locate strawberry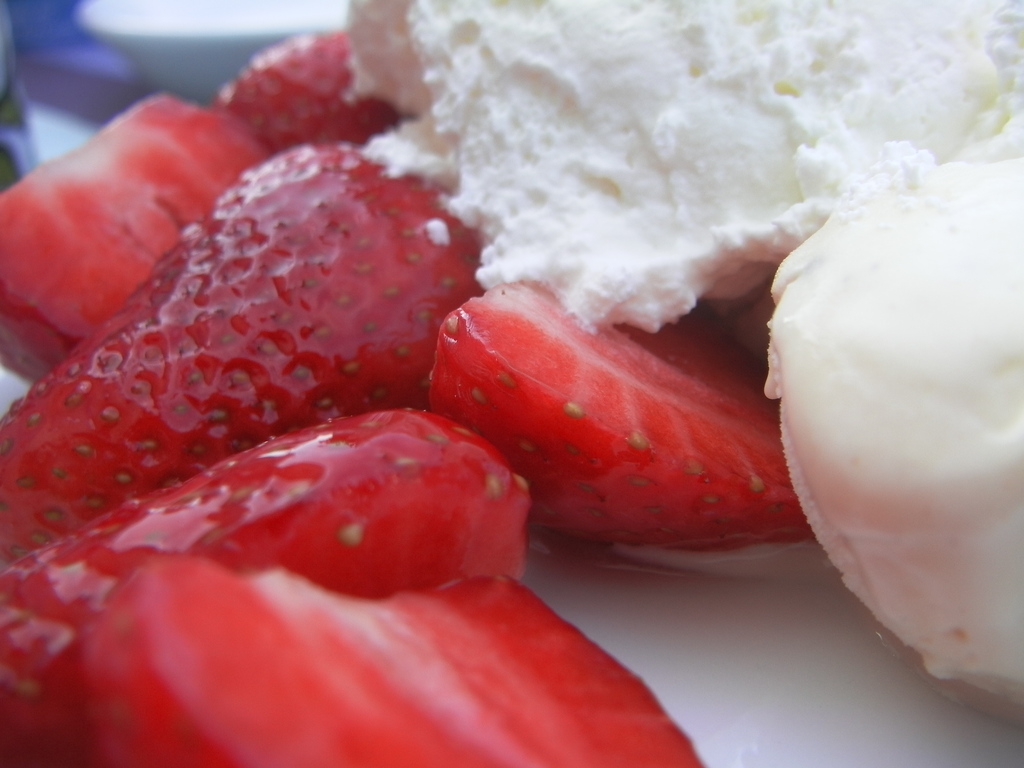
(81, 543, 717, 767)
